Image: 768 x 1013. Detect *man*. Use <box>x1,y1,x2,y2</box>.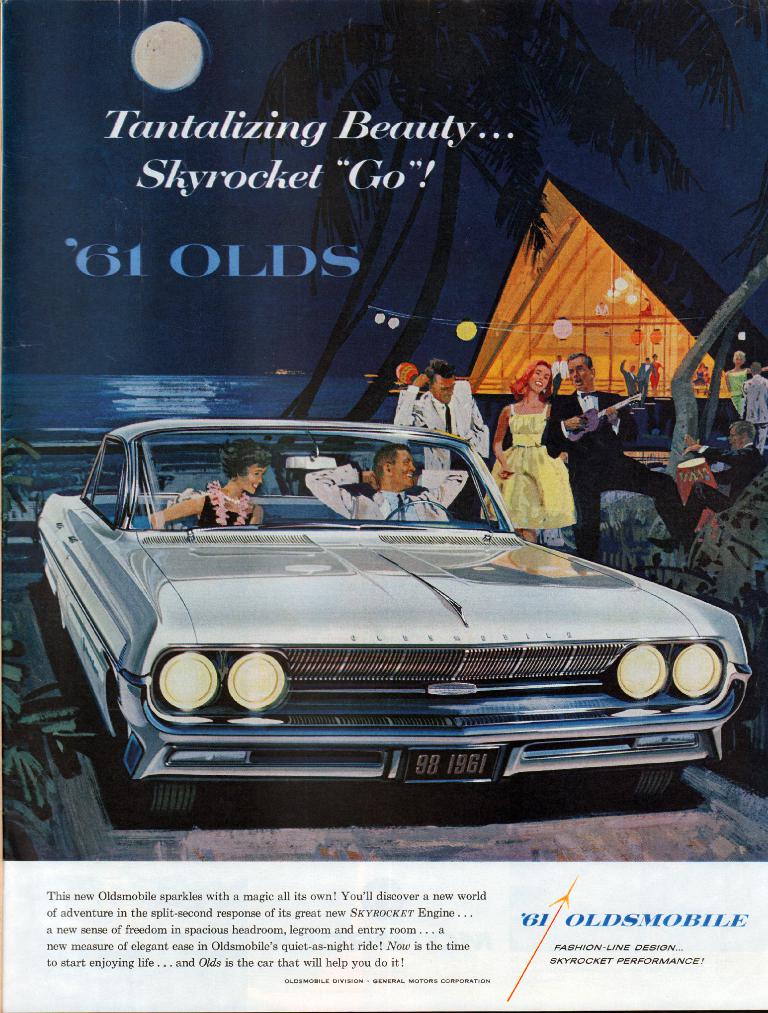
<box>684,417,767,527</box>.
